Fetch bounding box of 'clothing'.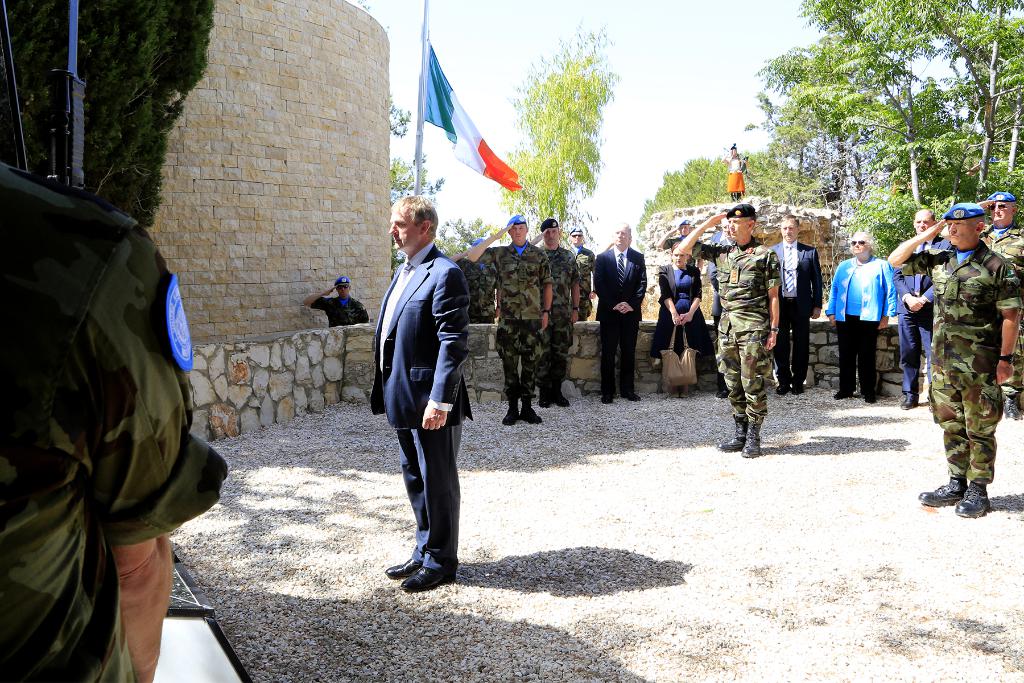
Bbox: left=542, top=235, right=584, bottom=389.
